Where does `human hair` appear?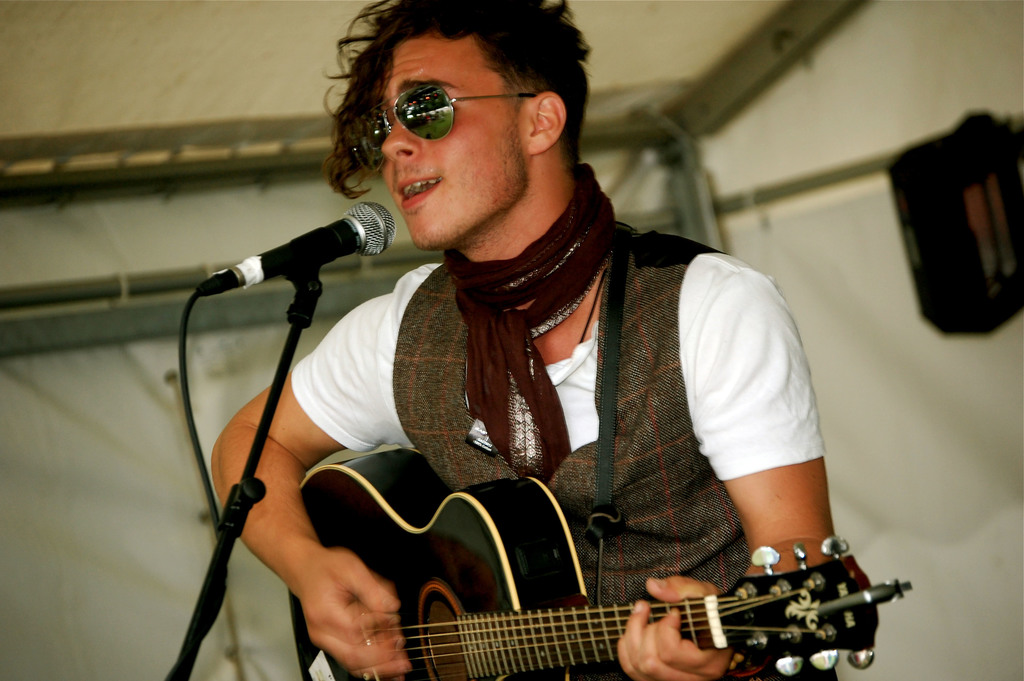
Appears at {"left": 328, "top": 0, "right": 593, "bottom": 208}.
